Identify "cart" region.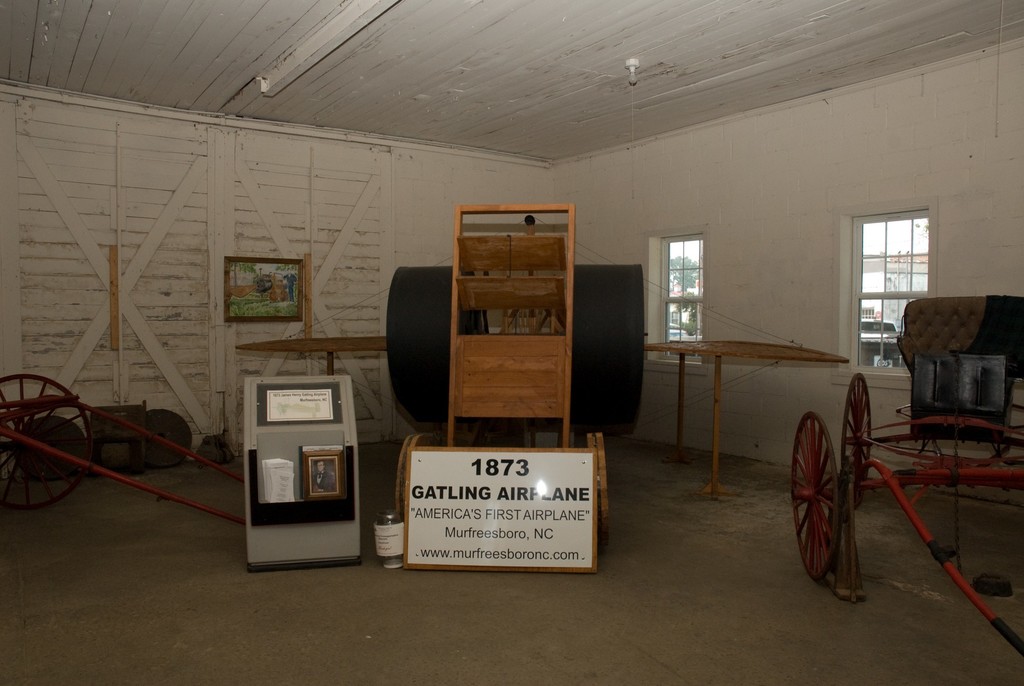
Region: x1=791, y1=298, x2=1023, y2=657.
